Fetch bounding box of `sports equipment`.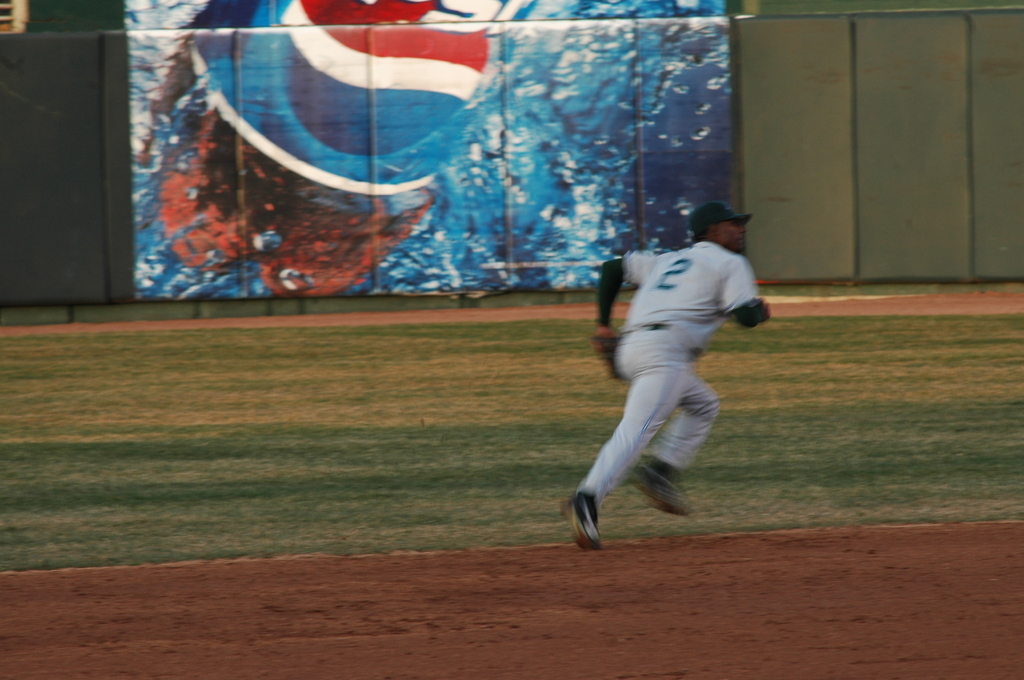
Bbox: 563,492,605,549.
